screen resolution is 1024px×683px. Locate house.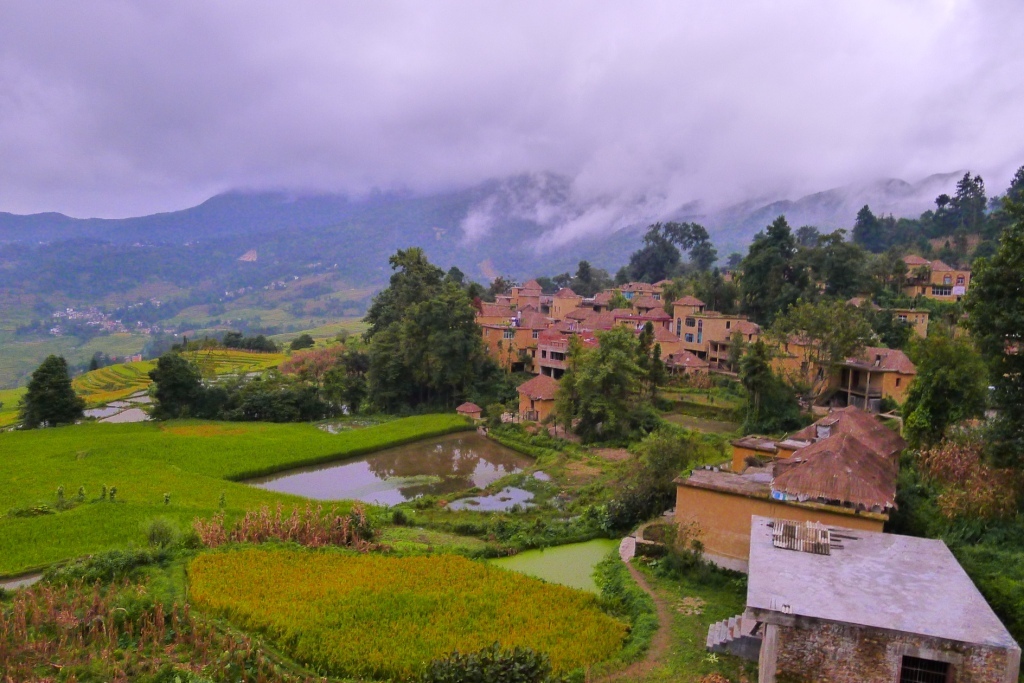
668, 422, 908, 570.
